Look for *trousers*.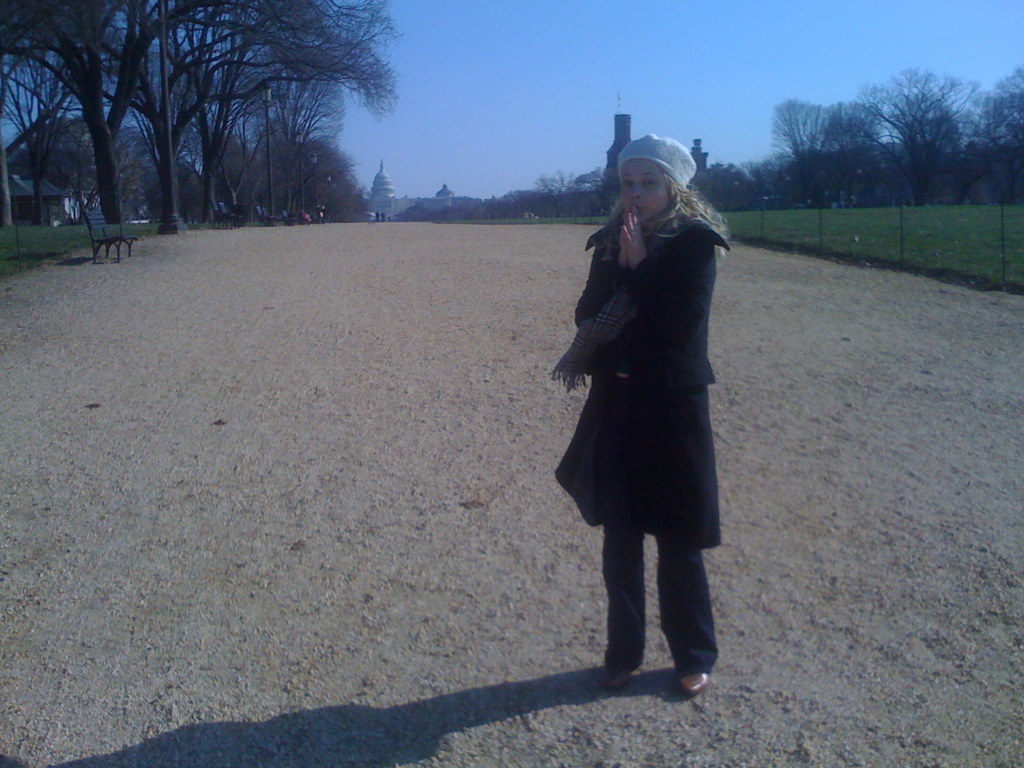
Found: 594,523,722,671.
